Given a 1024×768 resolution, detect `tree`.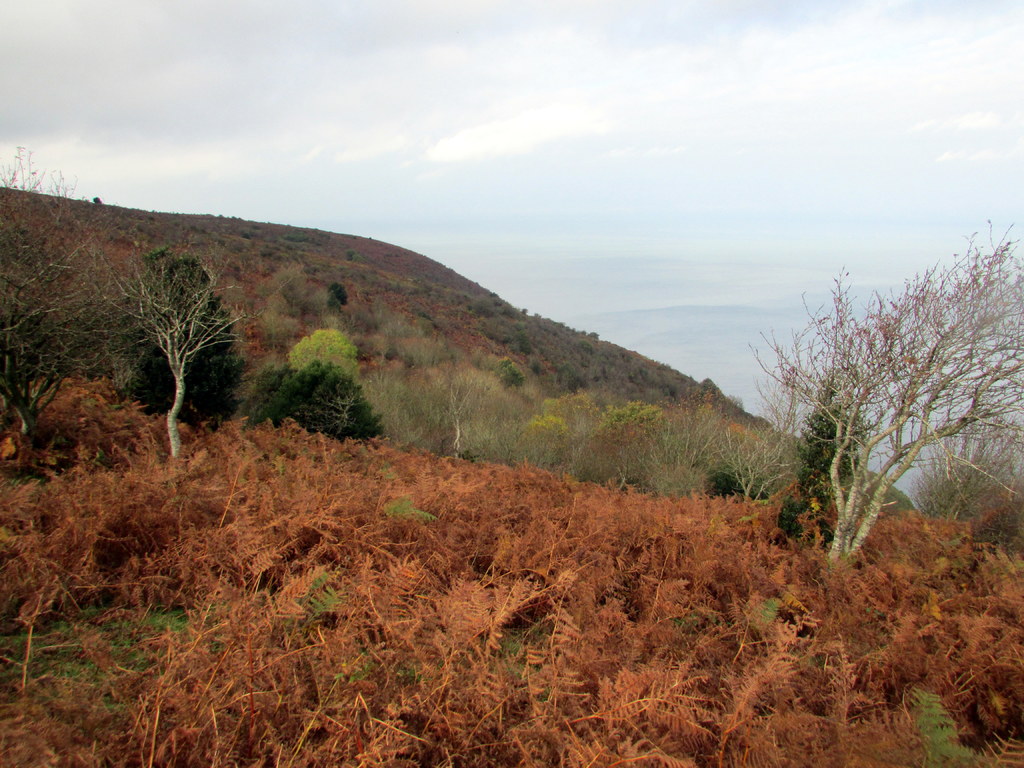
region(784, 396, 868, 526).
